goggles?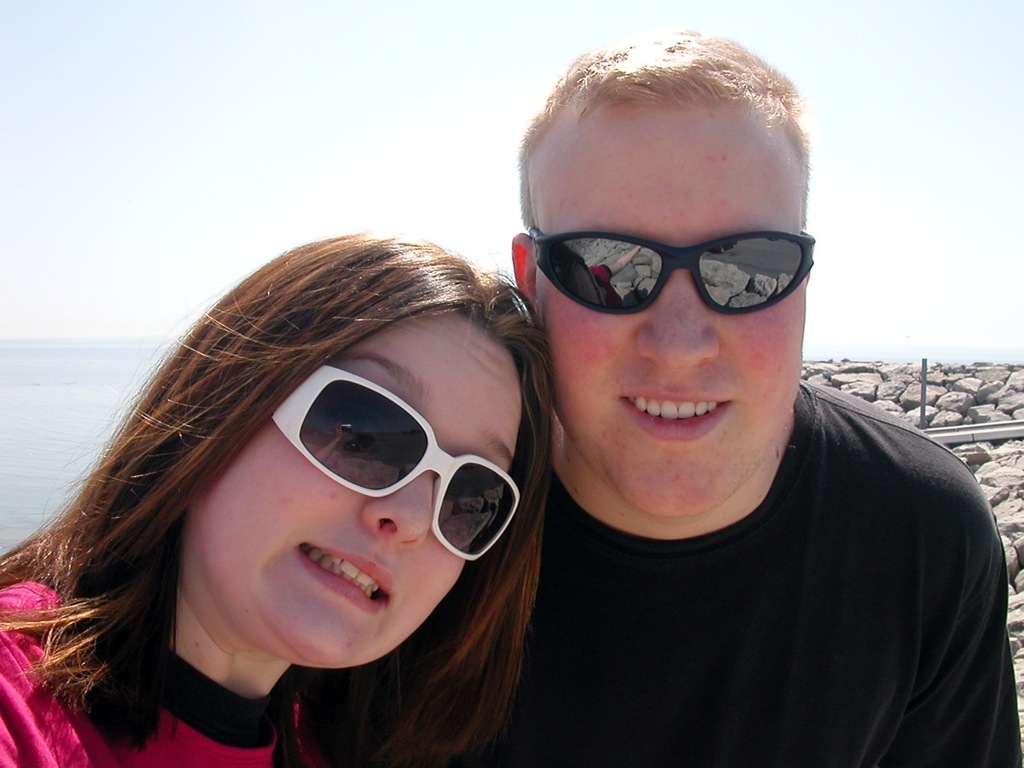
<box>266,367,521,562</box>
